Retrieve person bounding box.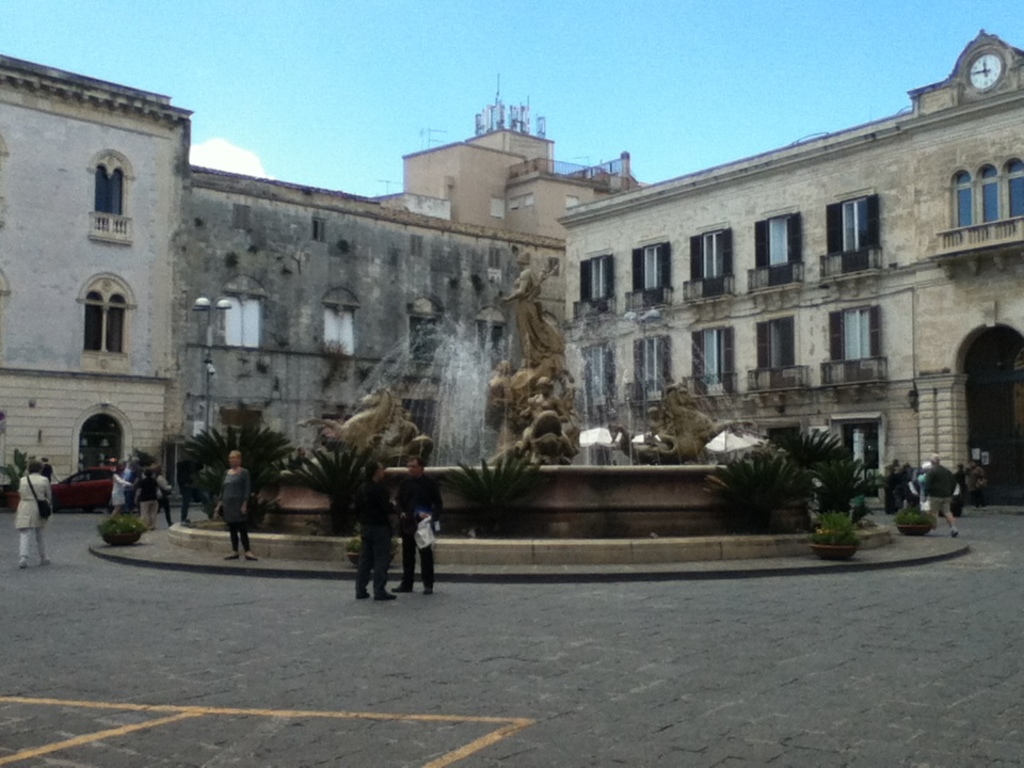
Bounding box: 111/445/174/529.
